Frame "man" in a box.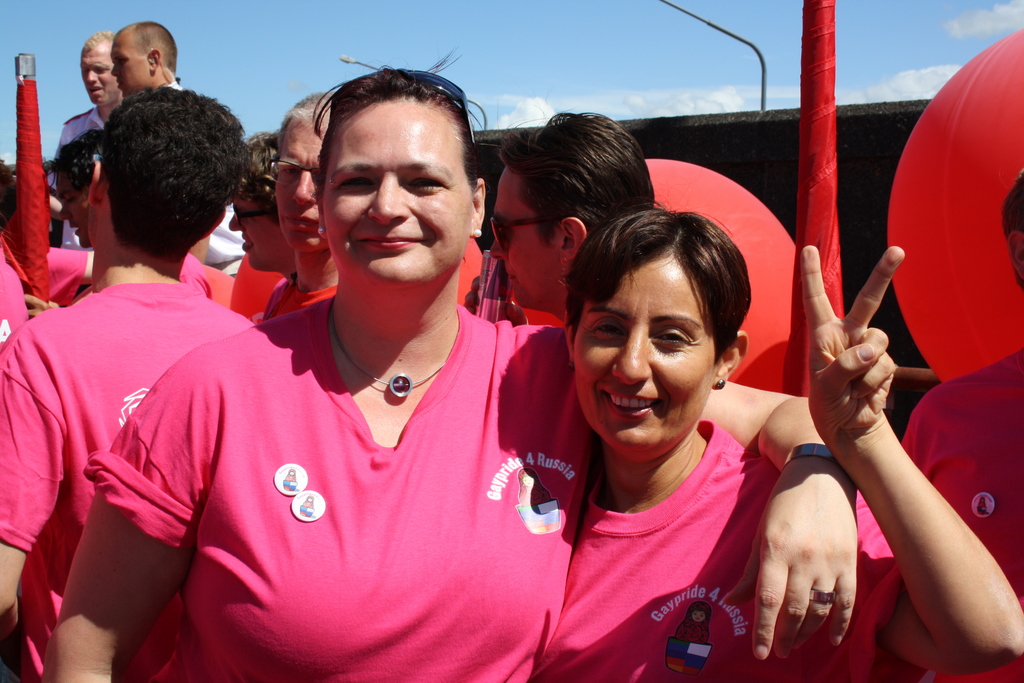
[left=487, top=106, right=660, bottom=336].
